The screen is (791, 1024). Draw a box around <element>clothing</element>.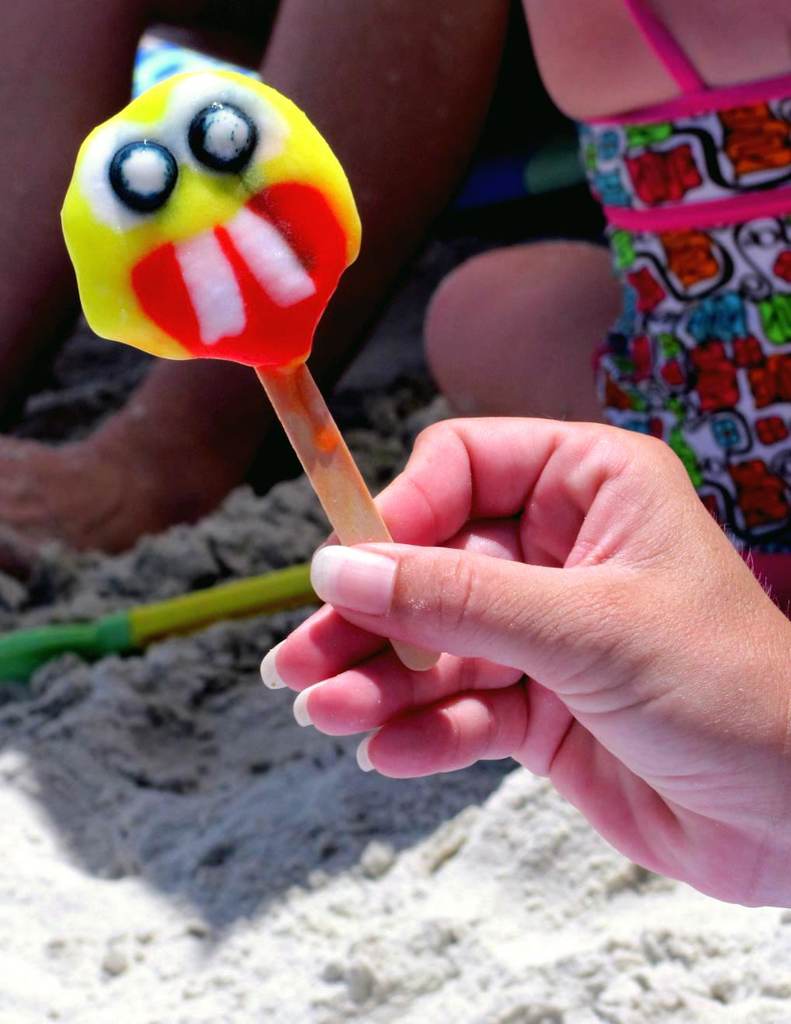
596/0/790/589.
